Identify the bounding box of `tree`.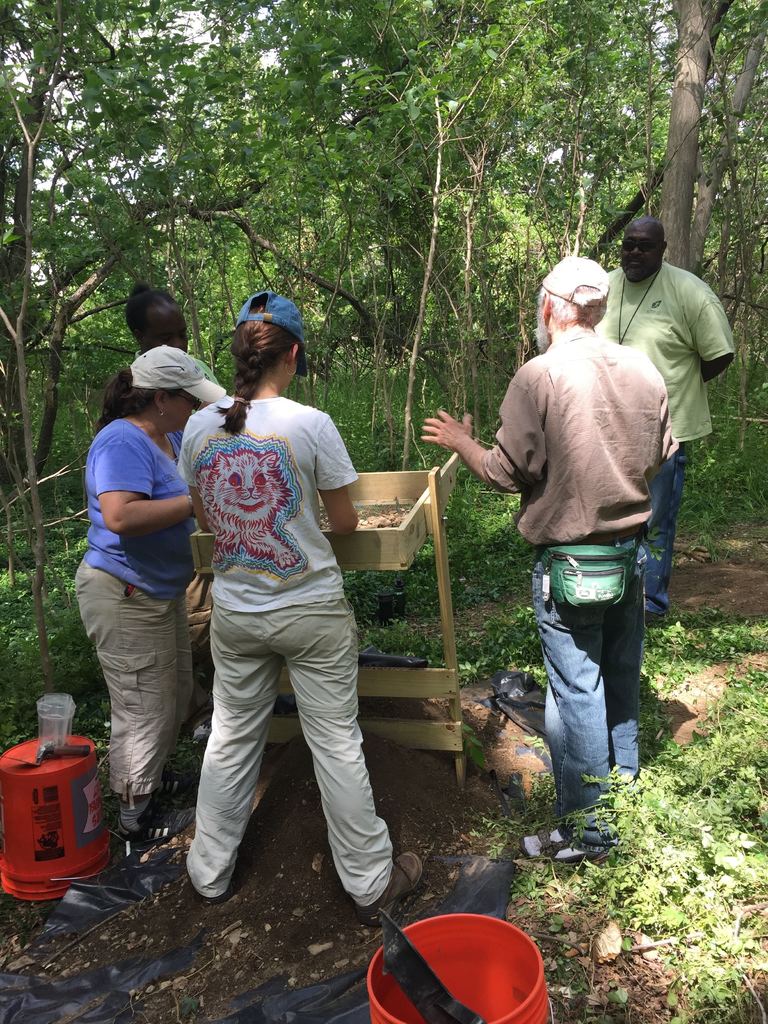
[left=0, top=0, right=767, bottom=695].
